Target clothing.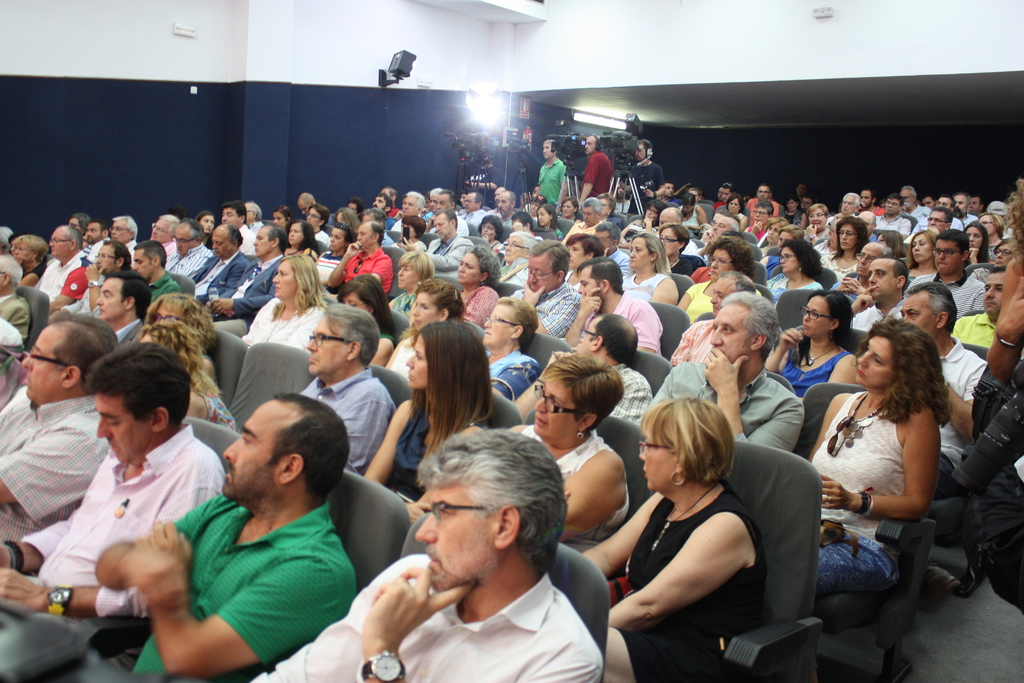
Target region: crop(817, 389, 924, 591).
